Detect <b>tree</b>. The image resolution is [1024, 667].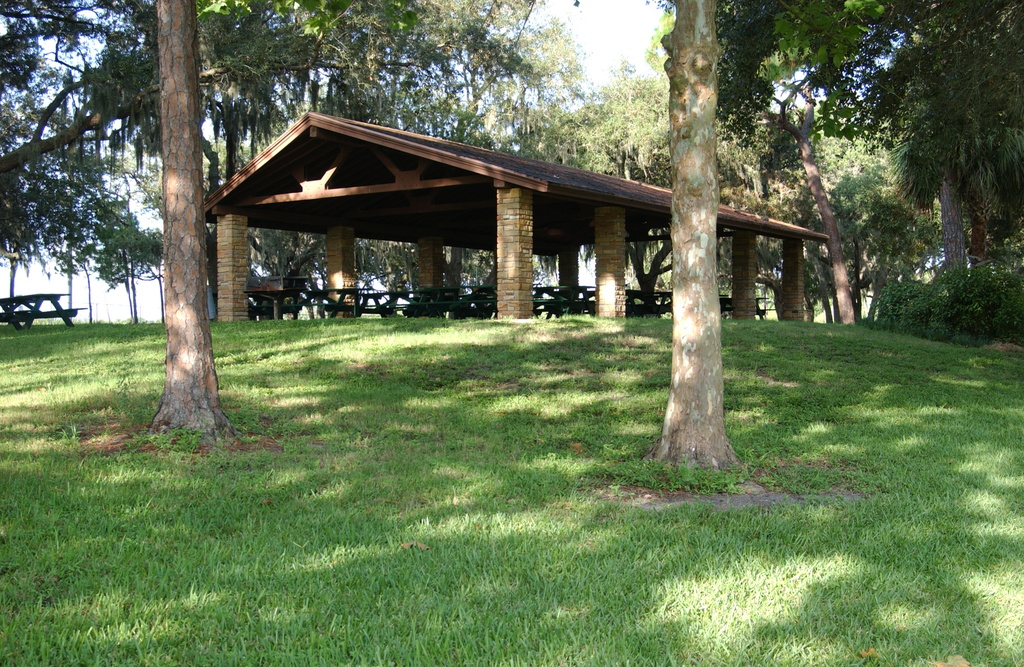
<bbox>300, 0, 412, 294</bbox>.
